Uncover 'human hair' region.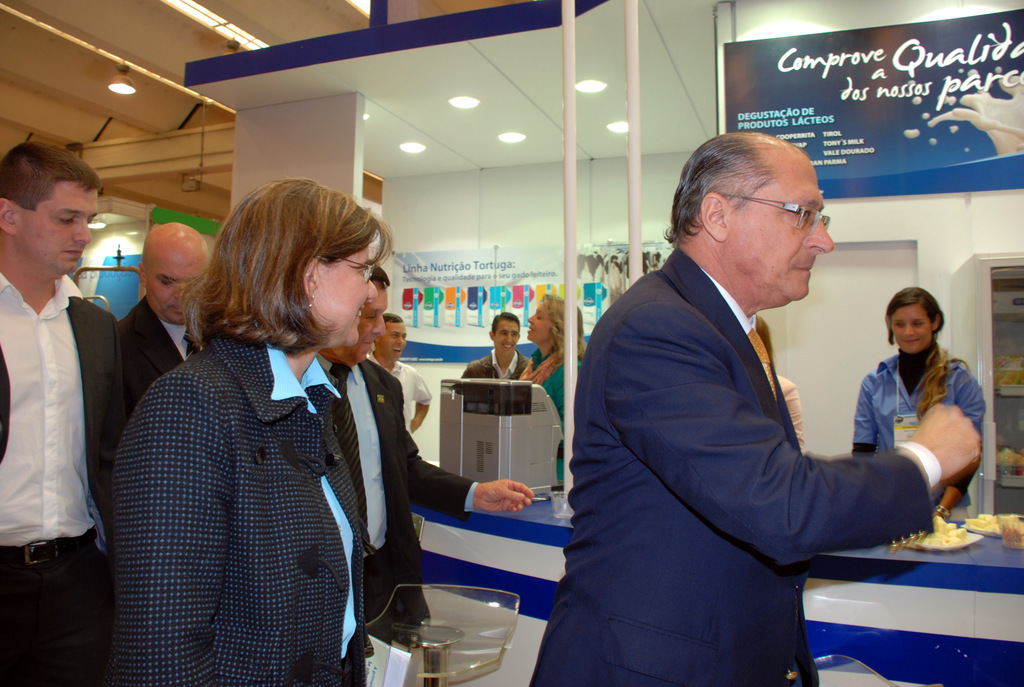
Uncovered: bbox=(885, 288, 944, 355).
